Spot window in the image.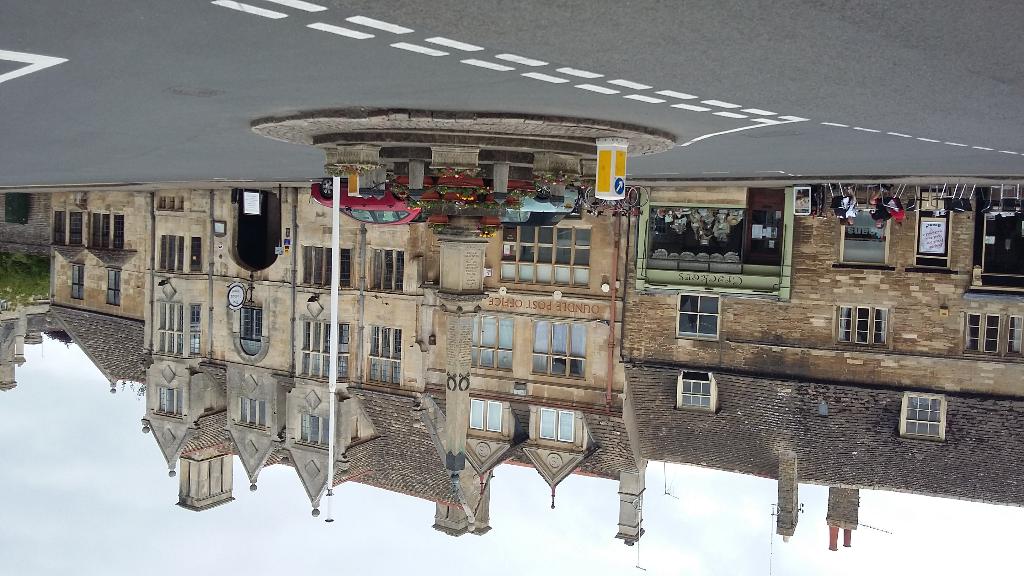
window found at <bbox>155, 235, 184, 276</bbox>.
